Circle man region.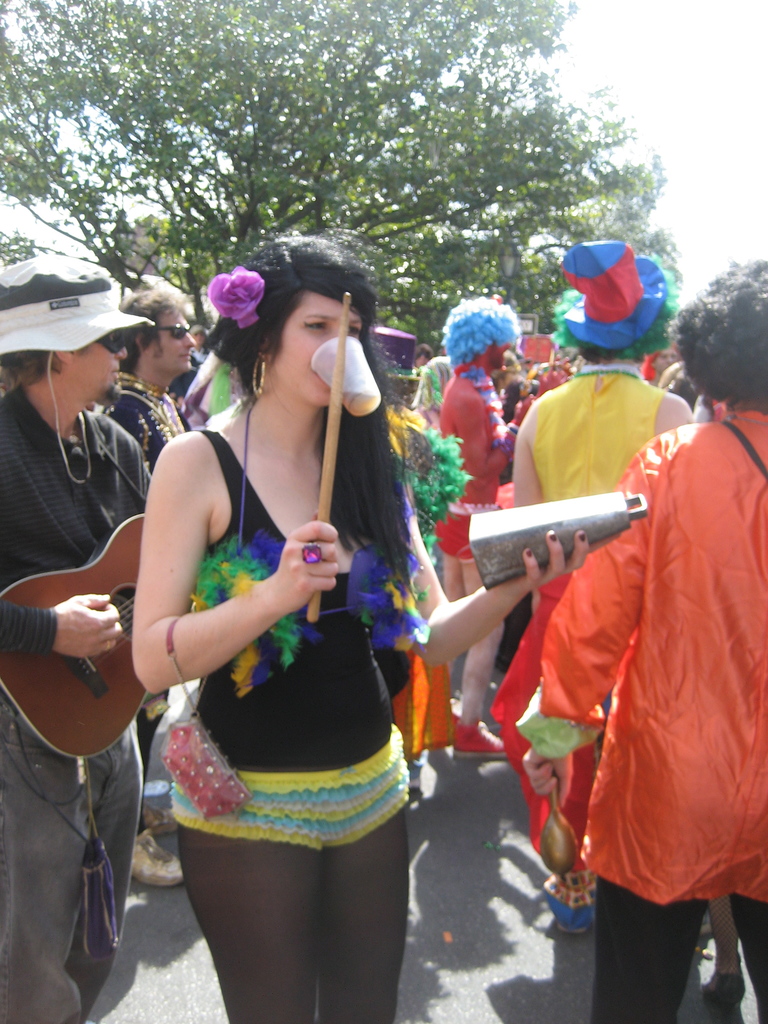
Region: detection(106, 283, 197, 895).
